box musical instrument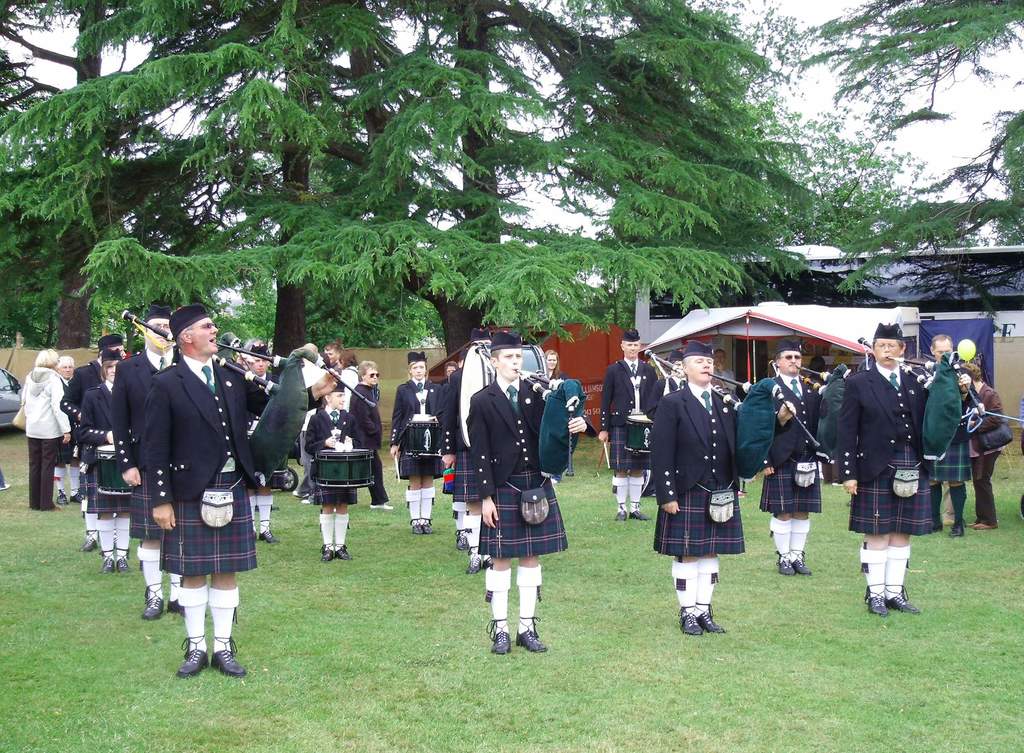
92:441:140:502
